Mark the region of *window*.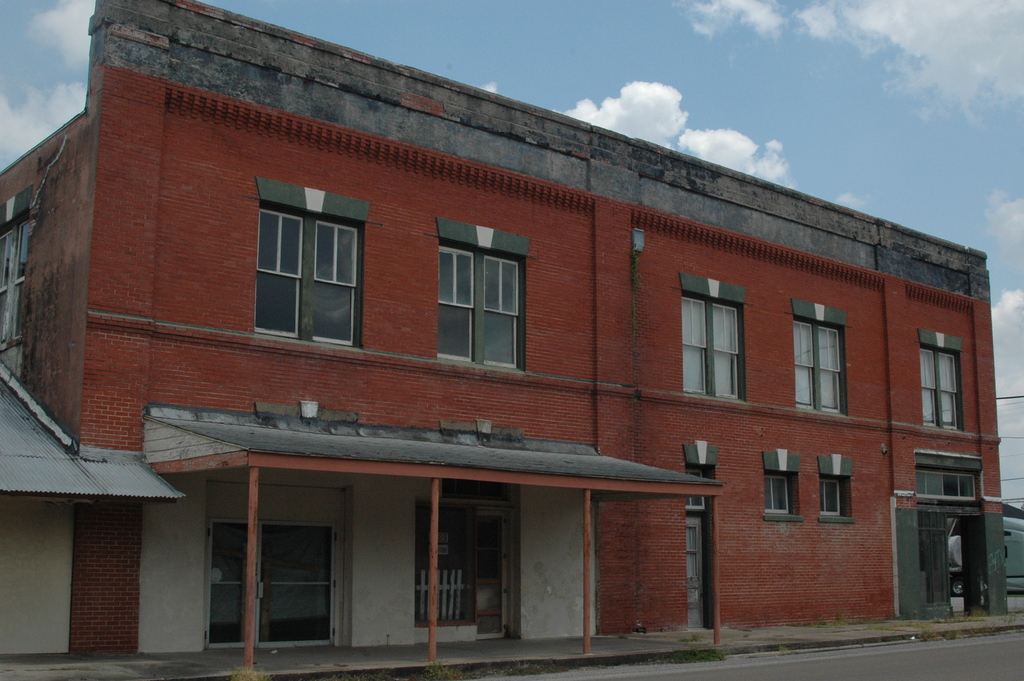
Region: rect(920, 348, 960, 427).
